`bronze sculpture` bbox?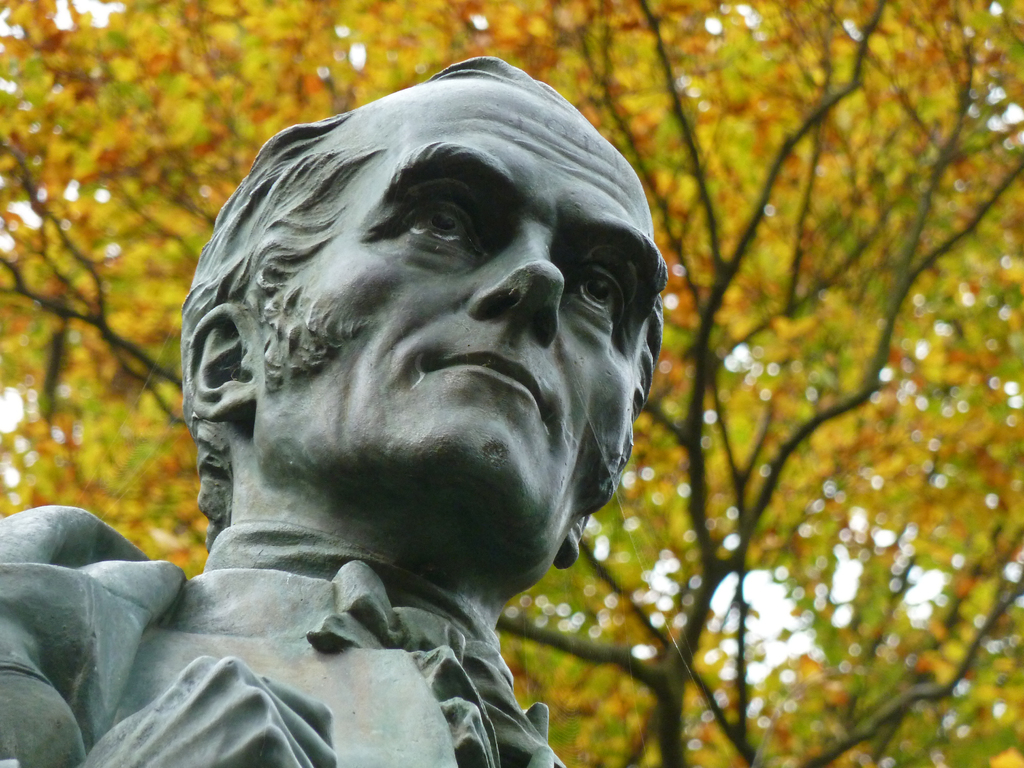
pyautogui.locateOnScreen(6, 58, 662, 767)
